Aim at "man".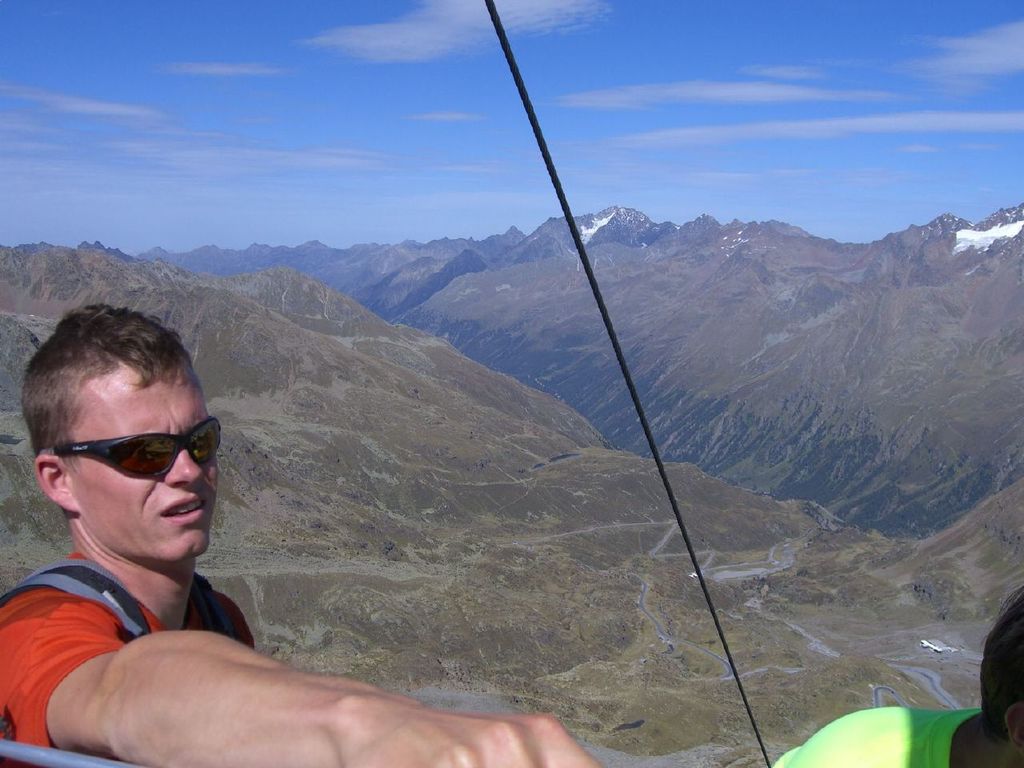
Aimed at (left=0, top=298, right=603, bottom=767).
